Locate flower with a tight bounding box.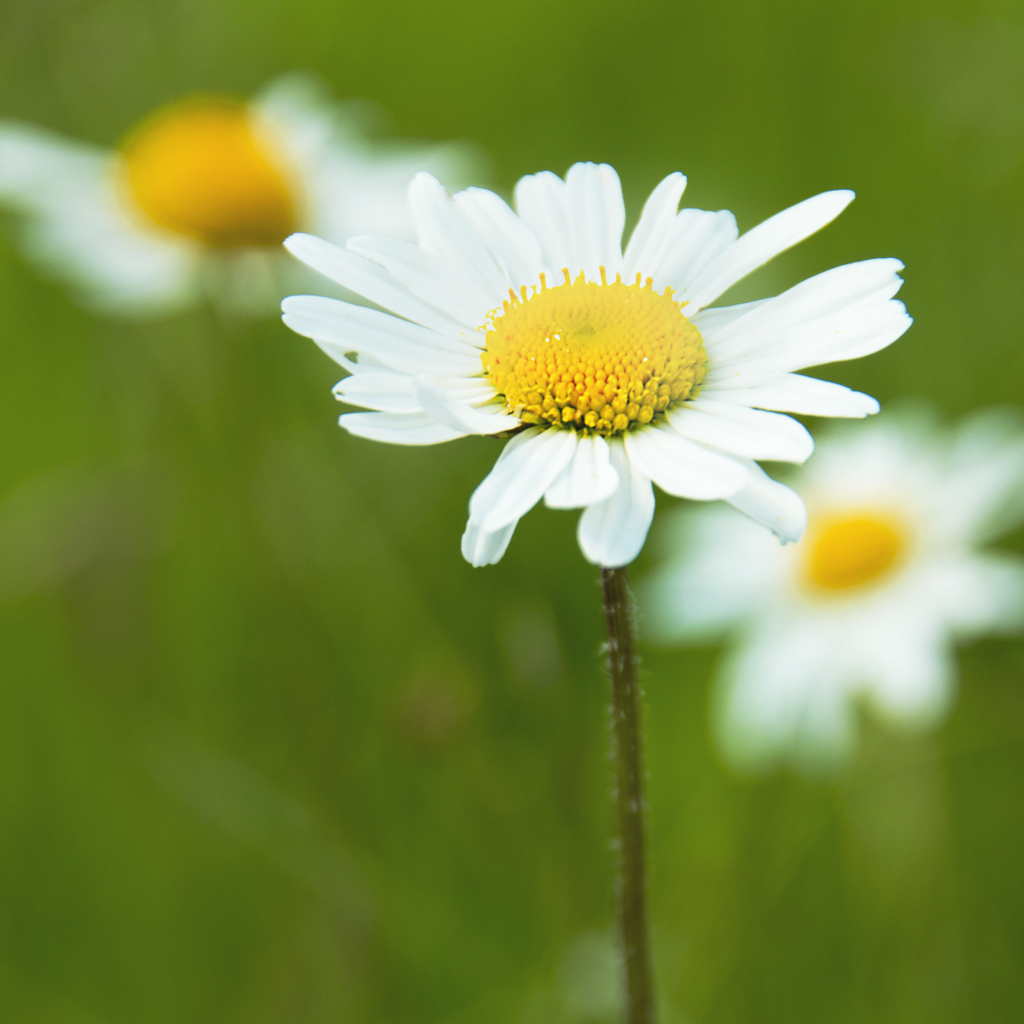
left=0, top=69, right=471, bottom=328.
